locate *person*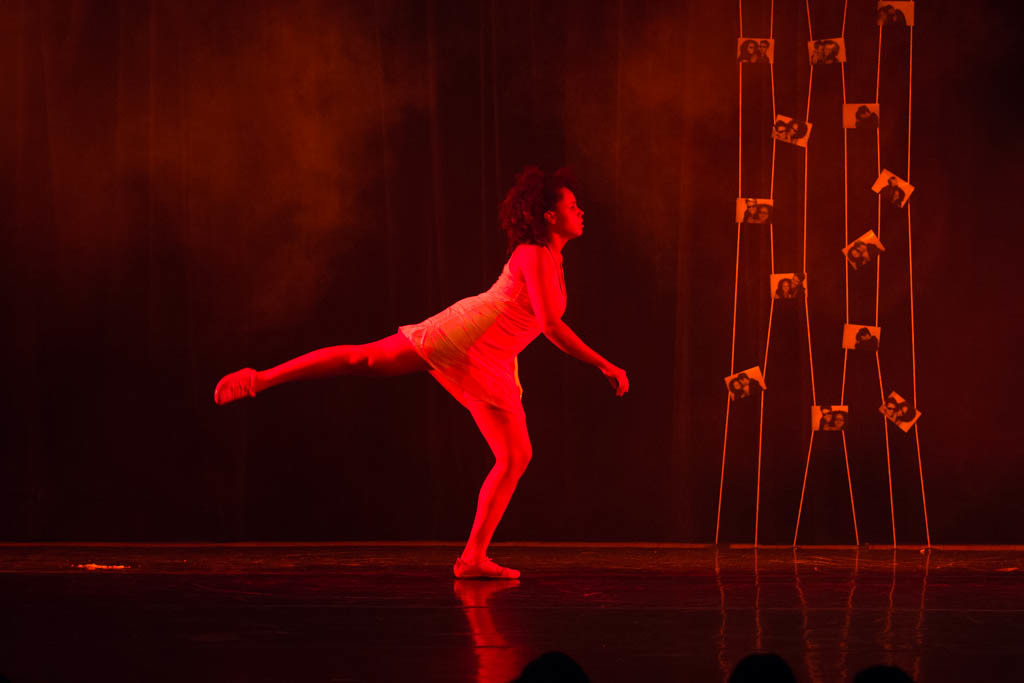
<region>755, 203, 771, 222</region>
